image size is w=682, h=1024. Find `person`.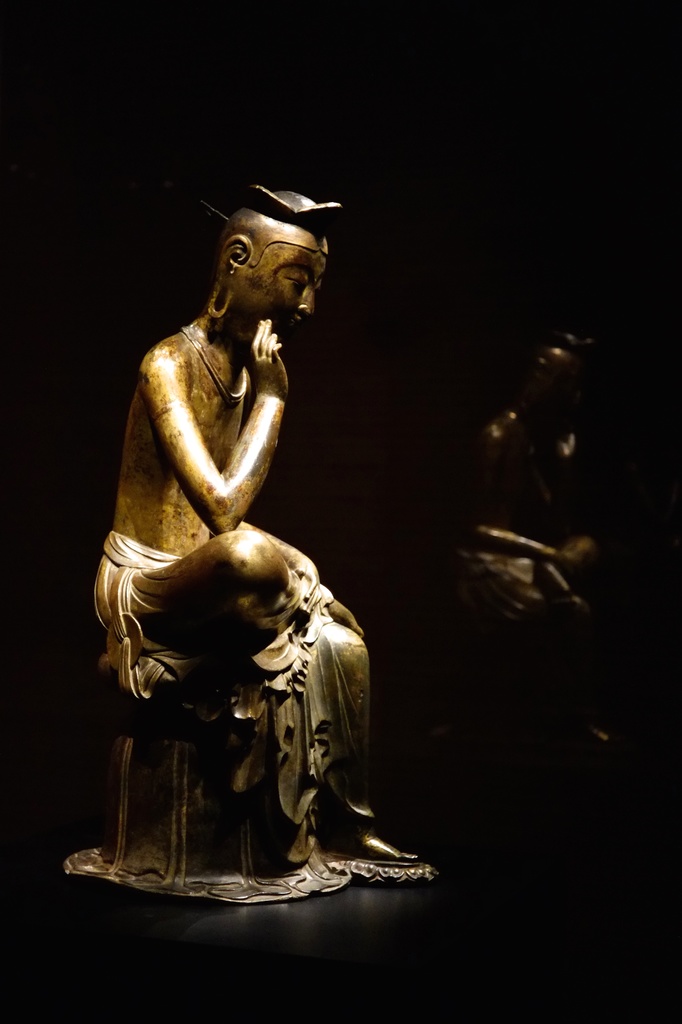
BBox(87, 174, 367, 785).
